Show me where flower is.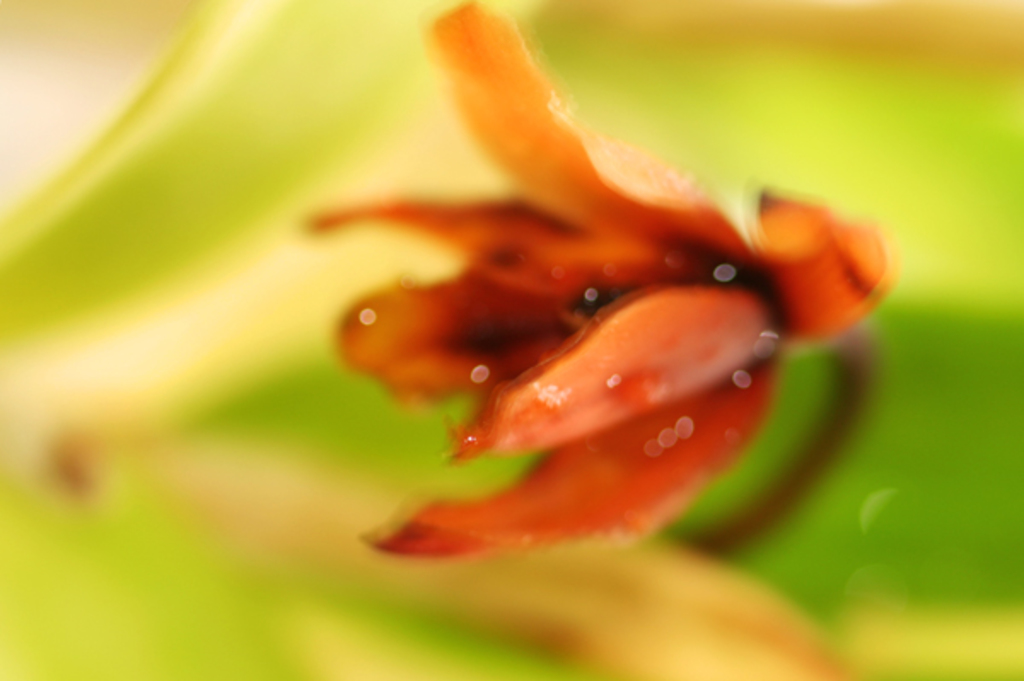
flower is at locate(358, 0, 884, 563).
